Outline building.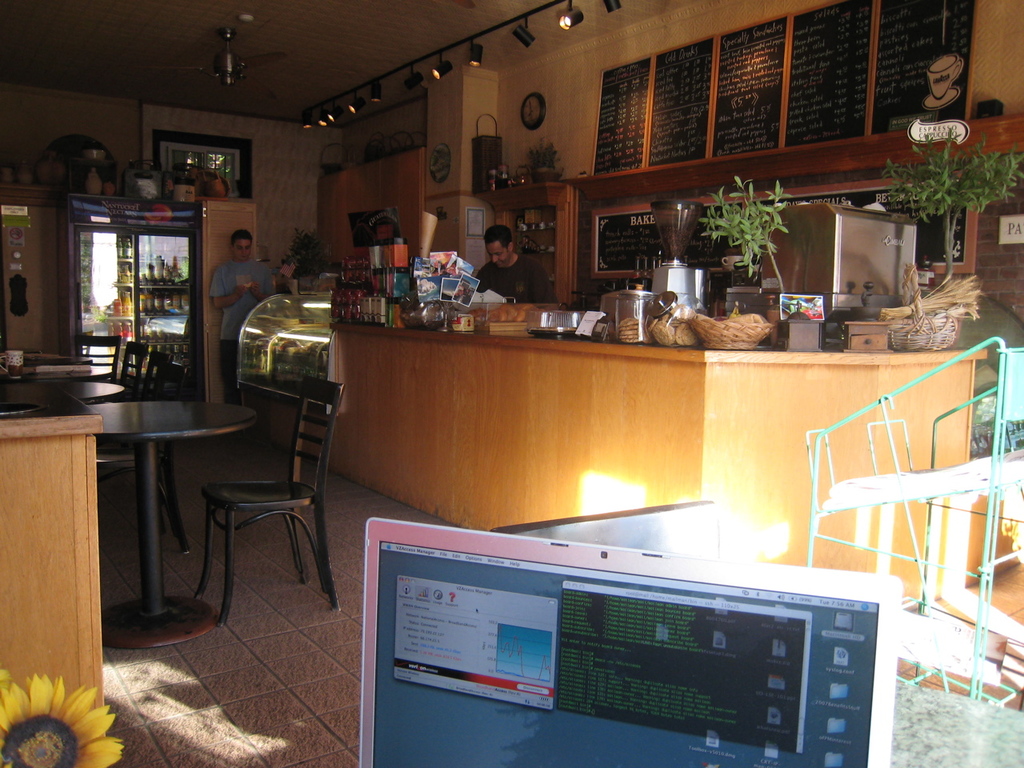
Outline: detection(0, 0, 1023, 767).
